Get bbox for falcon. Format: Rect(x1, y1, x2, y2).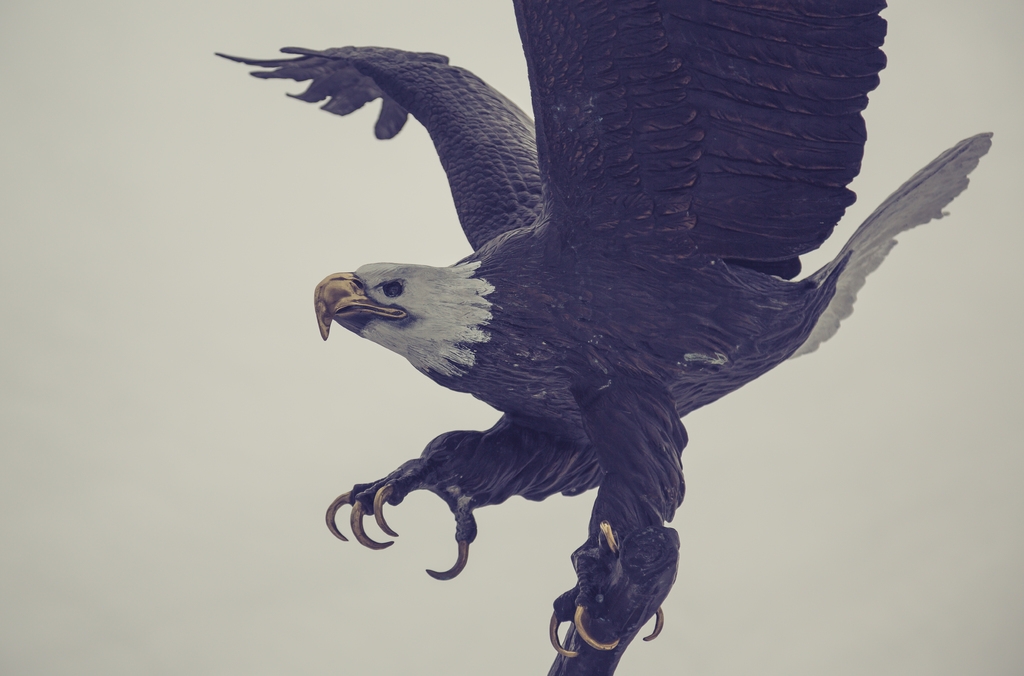
Rect(215, 0, 997, 659).
